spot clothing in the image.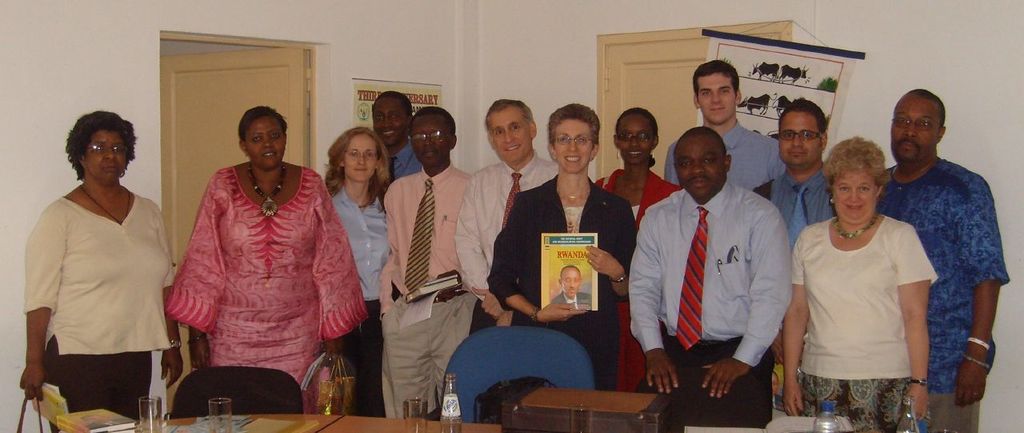
clothing found at locate(876, 154, 1008, 432).
